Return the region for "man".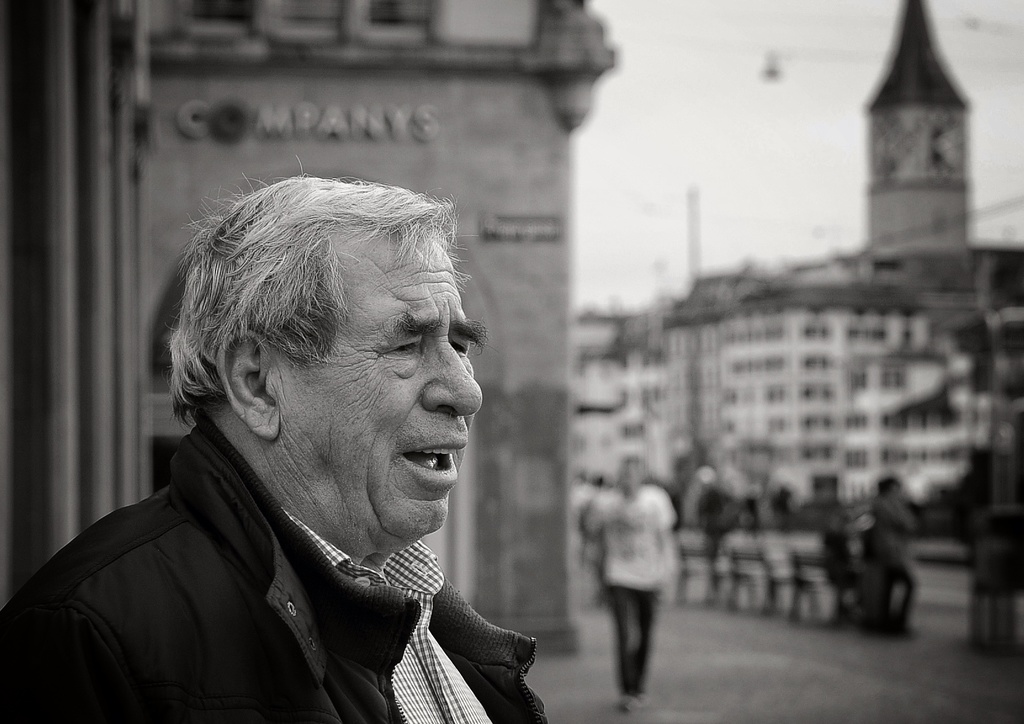
left=588, top=451, right=679, bottom=711.
